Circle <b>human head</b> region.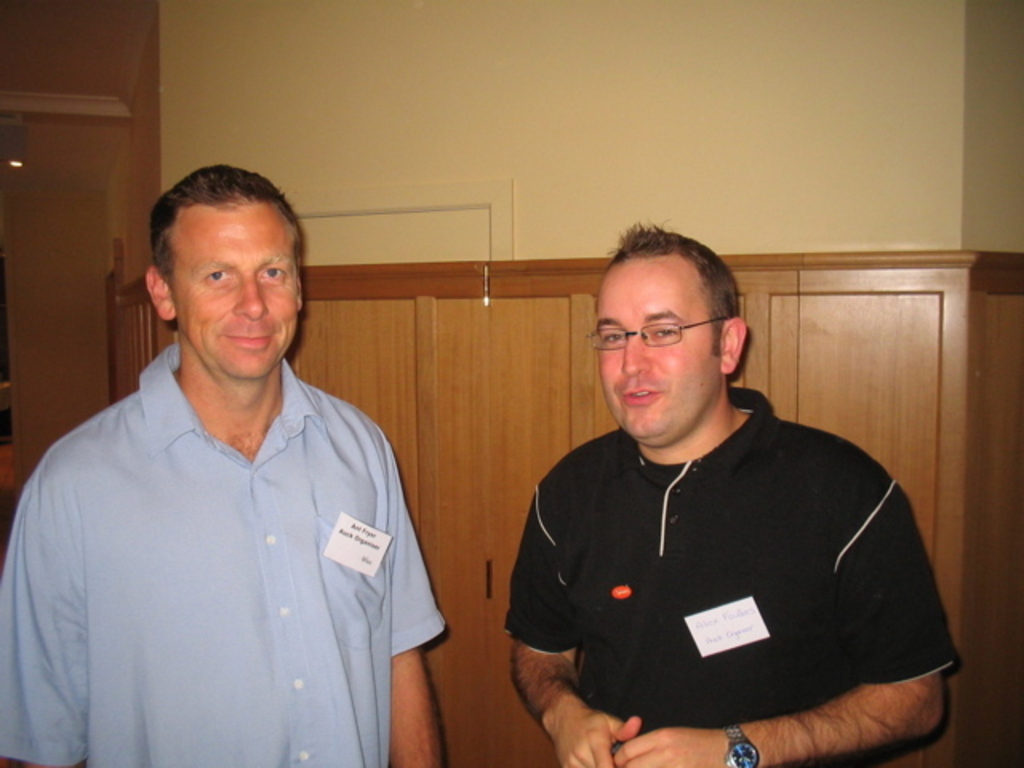
Region: (left=138, top=163, right=302, bottom=365).
